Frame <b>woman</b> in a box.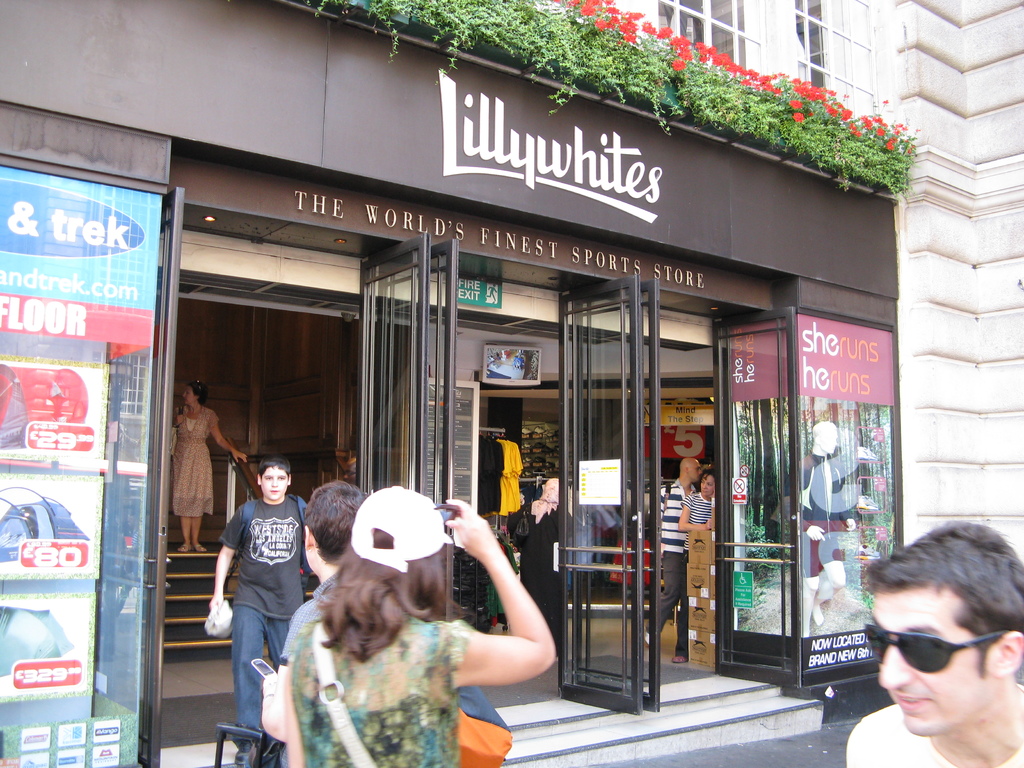
[272,493,527,750].
